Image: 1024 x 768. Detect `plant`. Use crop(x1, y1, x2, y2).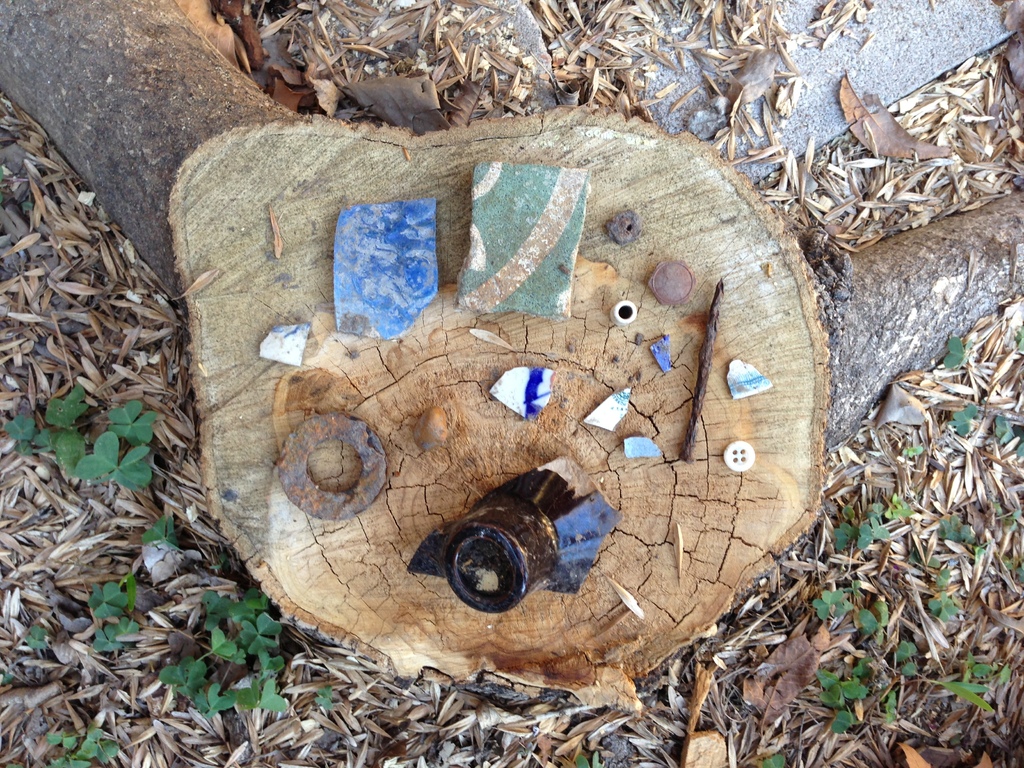
crop(886, 492, 915, 519).
